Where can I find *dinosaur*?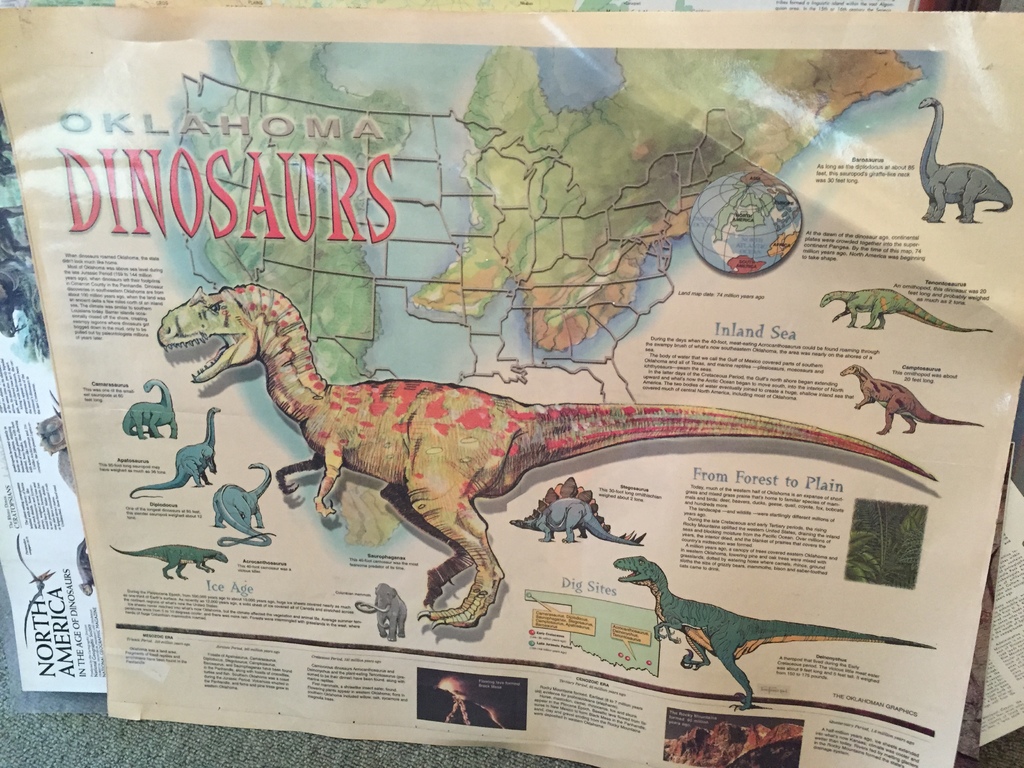
You can find it at 837:362:982:437.
